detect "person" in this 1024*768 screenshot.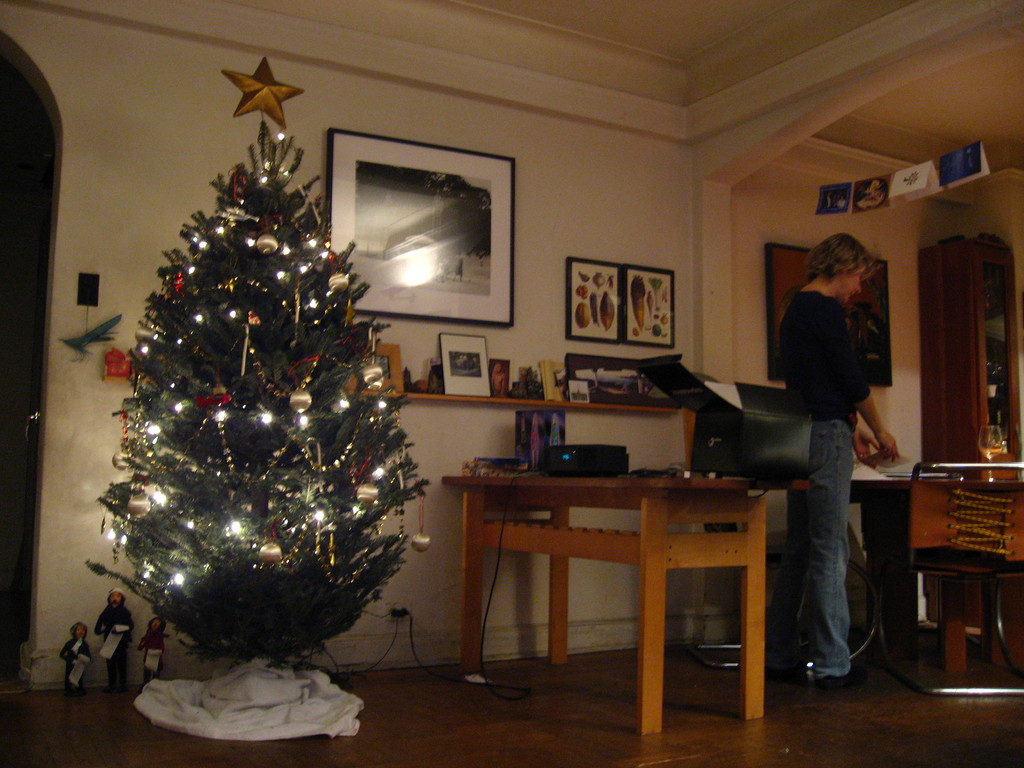
Detection: [769,234,907,695].
